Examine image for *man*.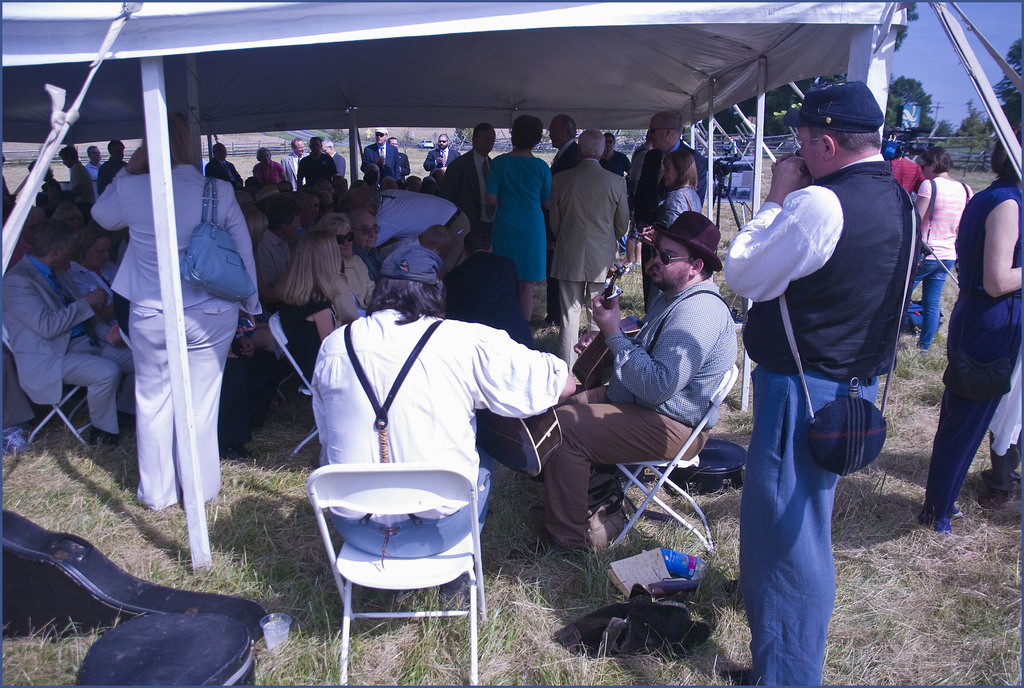
Examination result: box=[440, 228, 534, 348].
